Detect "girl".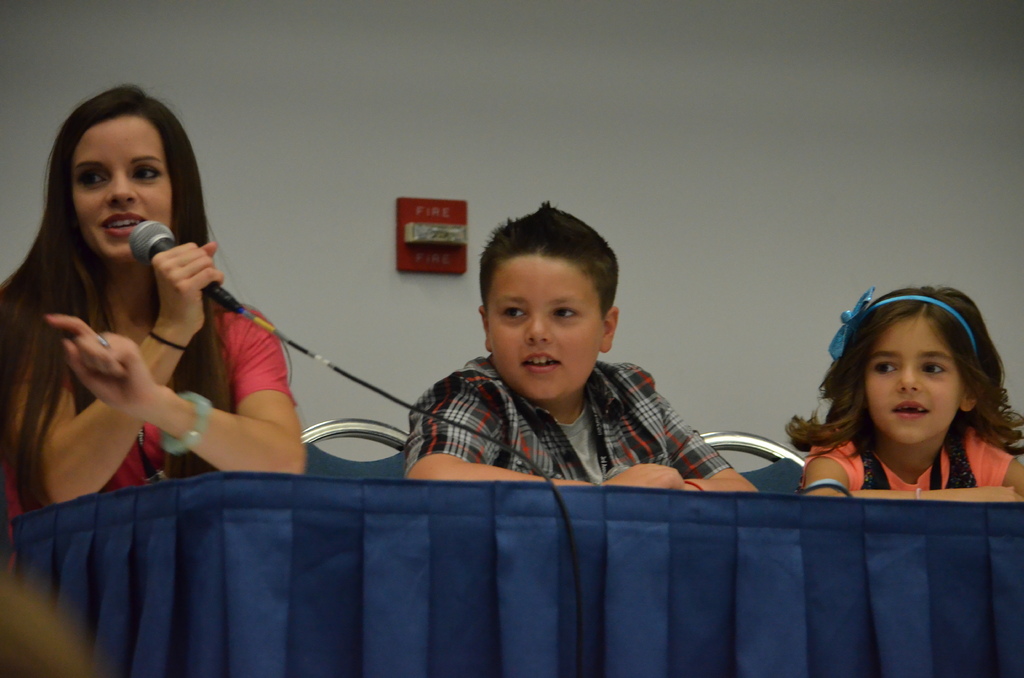
Detected at [x1=0, y1=83, x2=303, y2=578].
